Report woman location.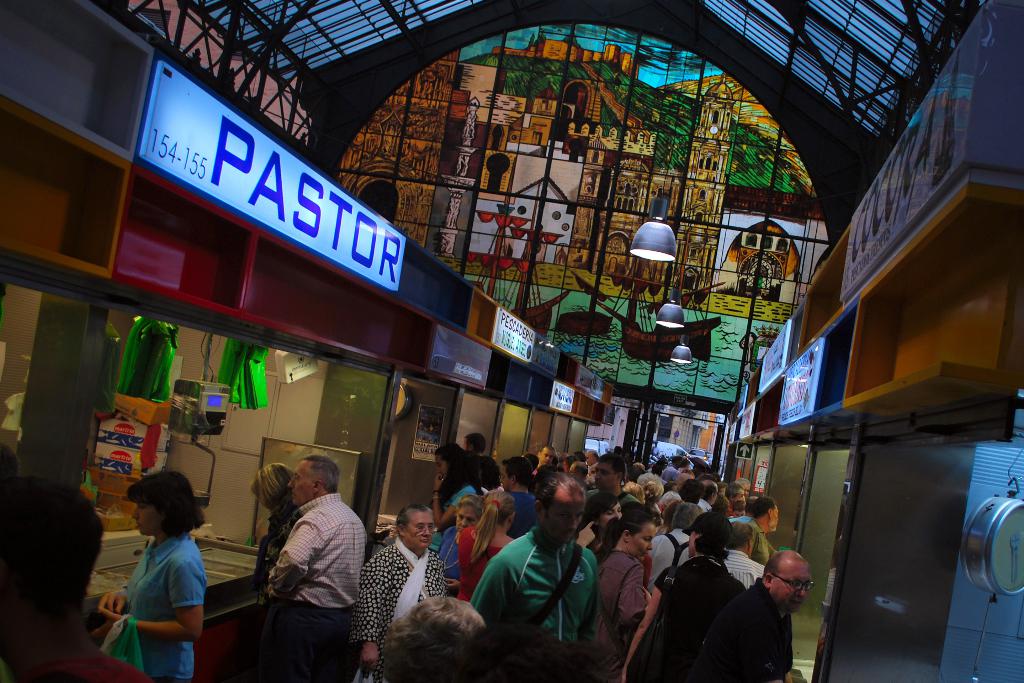
Report: BBox(250, 463, 299, 582).
